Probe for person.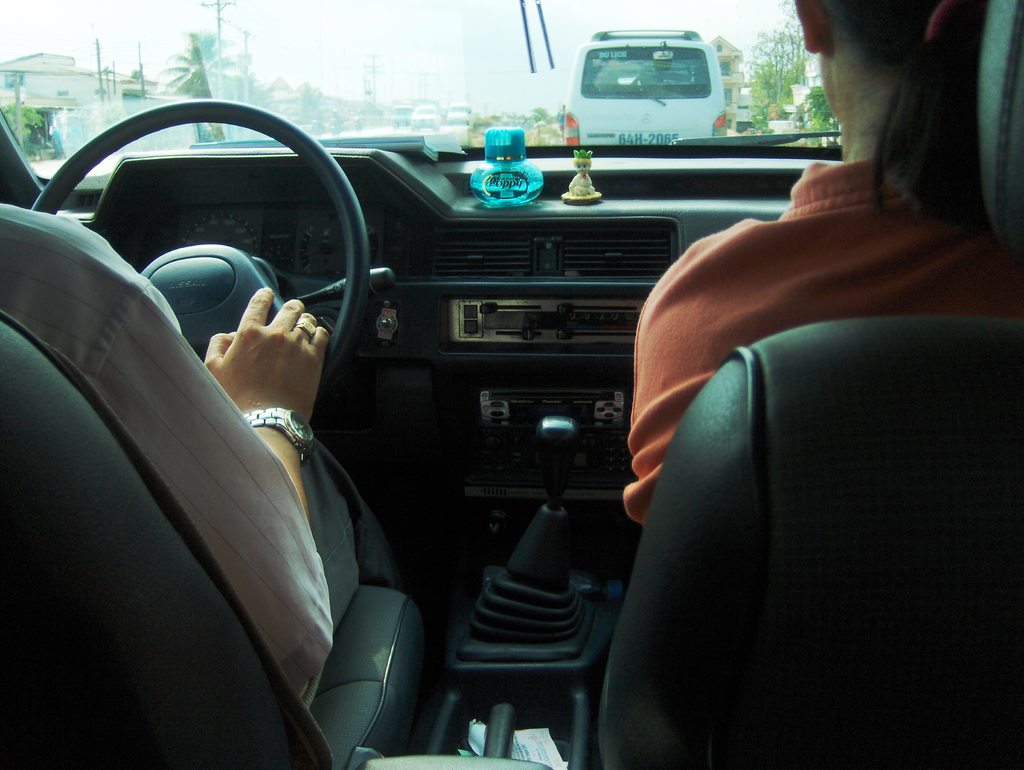
Probe result: (626,0,1021,529).
